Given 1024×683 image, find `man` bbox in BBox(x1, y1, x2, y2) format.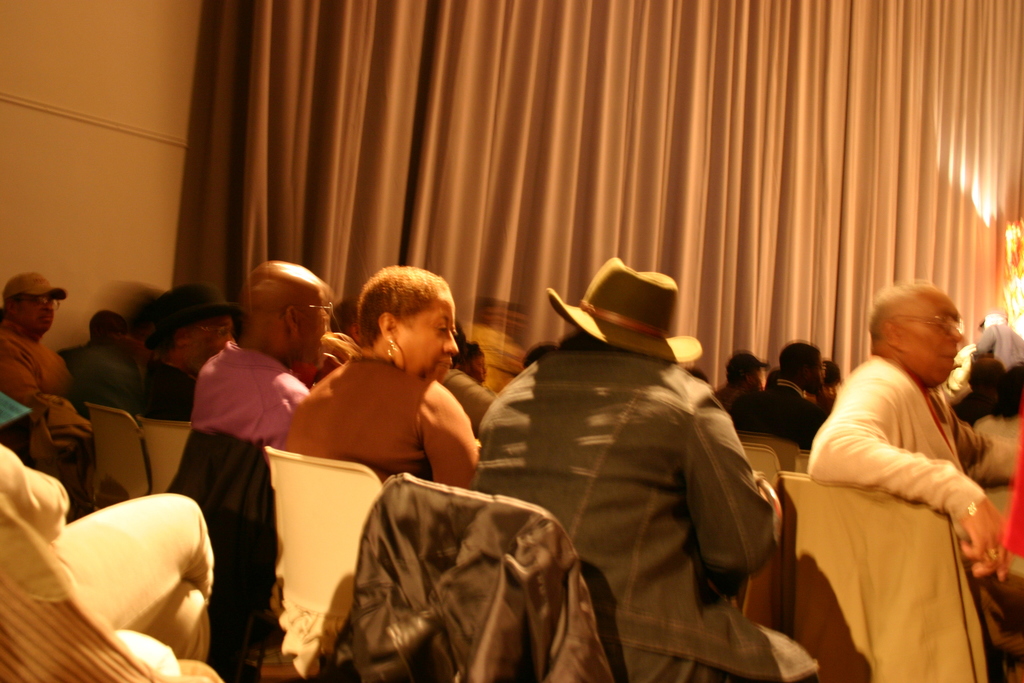
BBox(135, 278, 243, 424).
